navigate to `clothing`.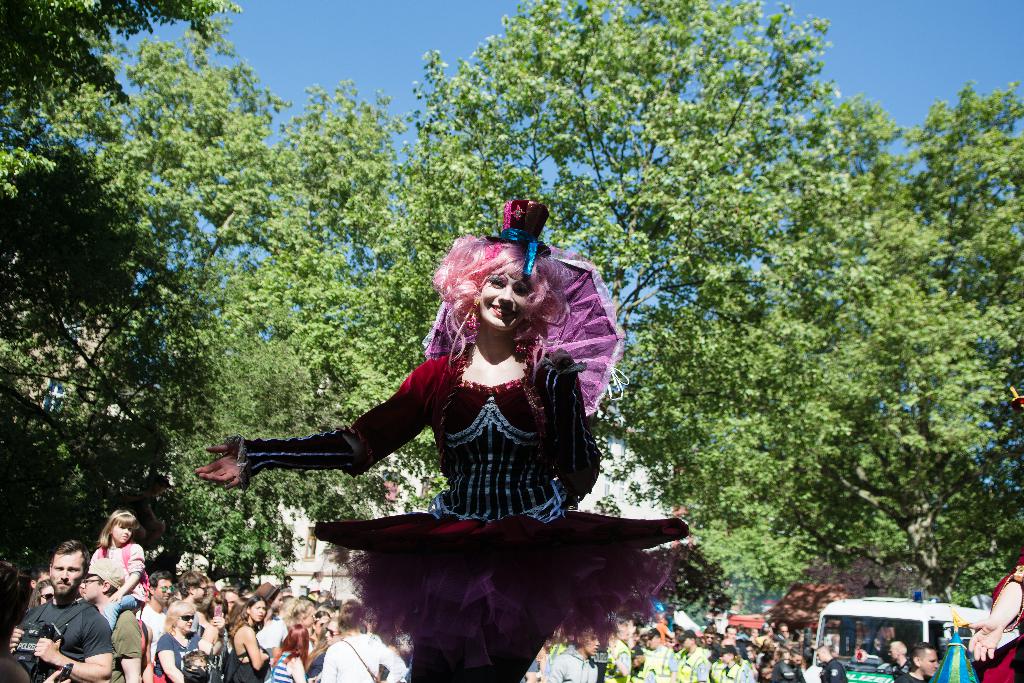
Navigation target: l=225, t=344, r=694, b=682.
